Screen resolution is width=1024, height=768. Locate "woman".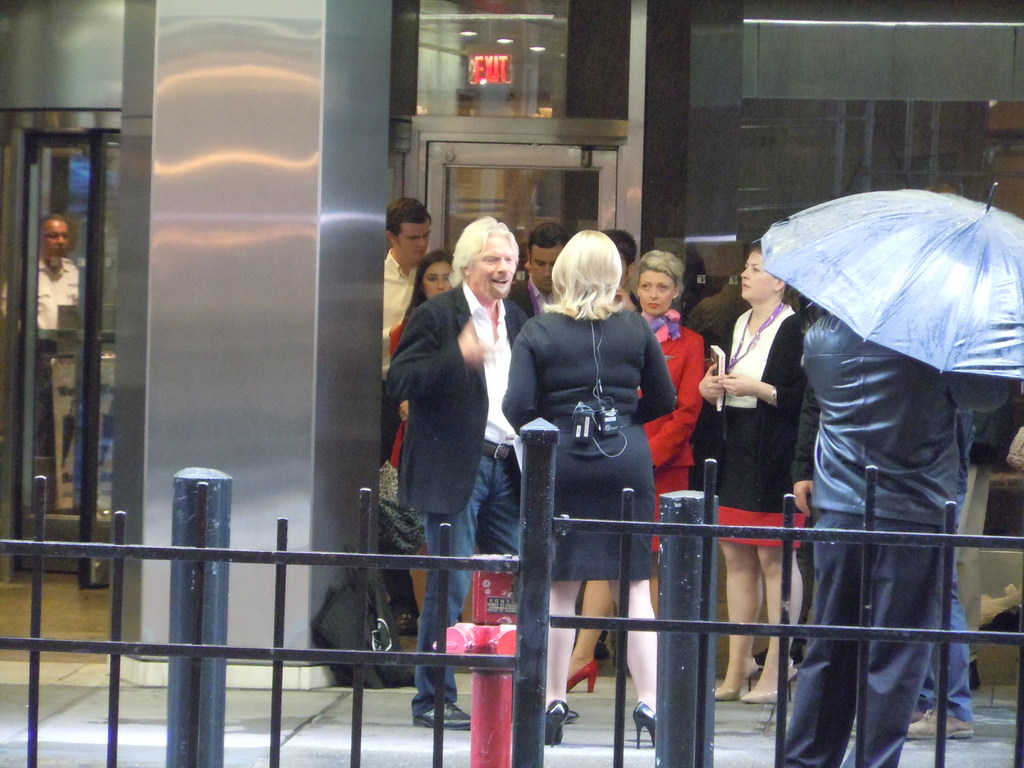
<region>696, 243, 812, 699</region>.
